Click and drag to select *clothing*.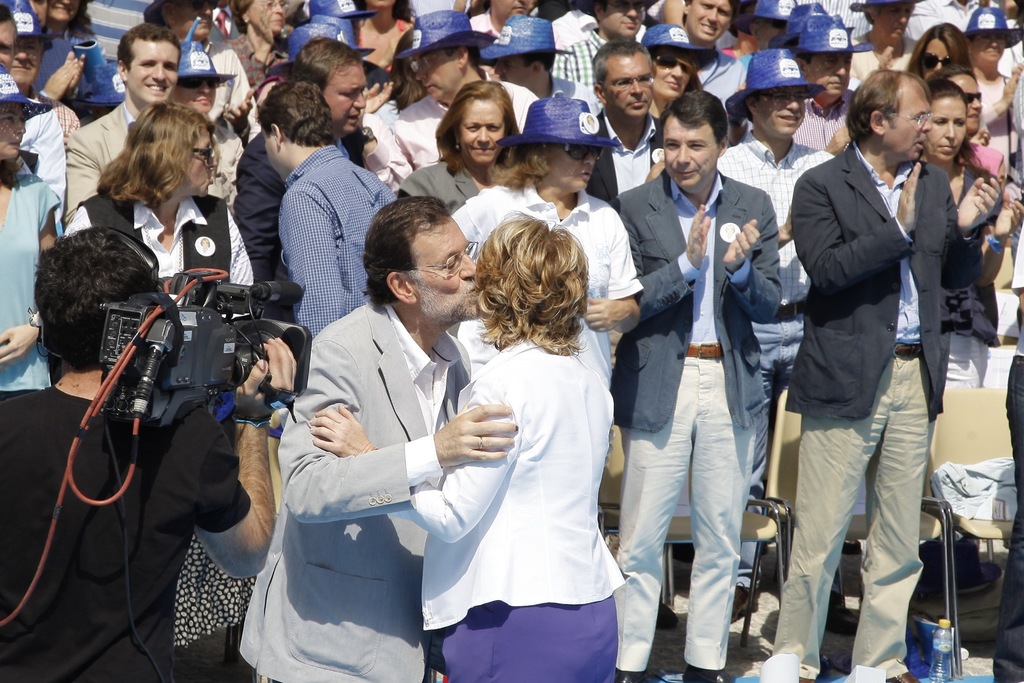
Selection: {"left": 552, "top": 34, "right": 609, "bottom": 115}.
